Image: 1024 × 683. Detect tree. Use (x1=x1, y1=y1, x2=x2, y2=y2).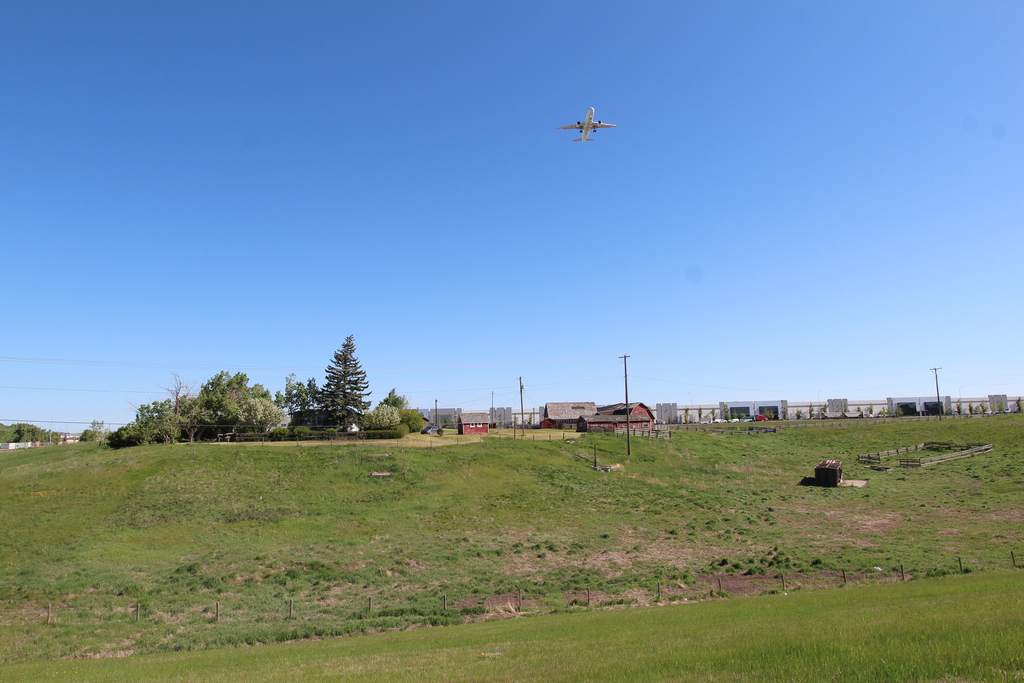
(x1=893, y1=406, x2=904, y2=416).
